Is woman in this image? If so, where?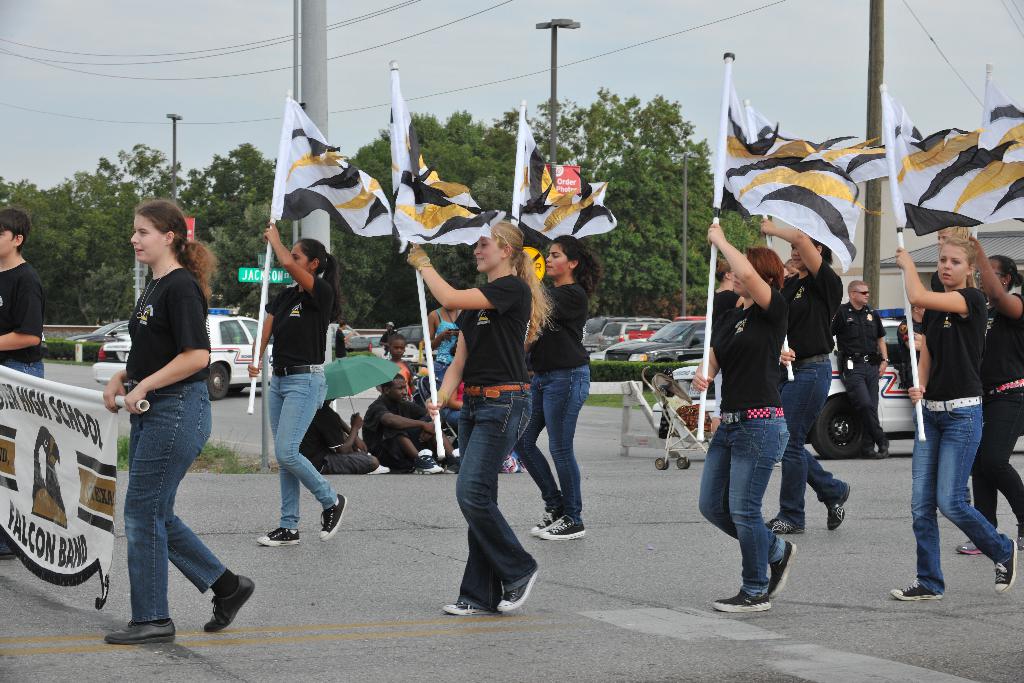
Yes, at BBox(691, 218, 796, 611).
